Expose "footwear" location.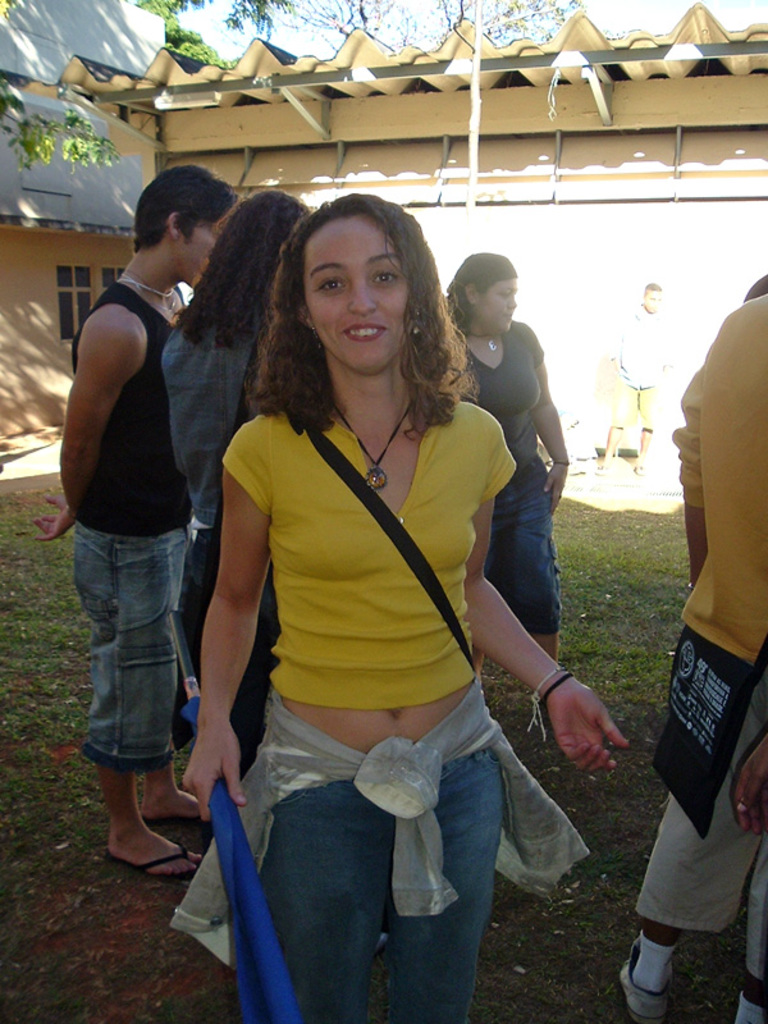
Exposed at 102:835:214:881.
